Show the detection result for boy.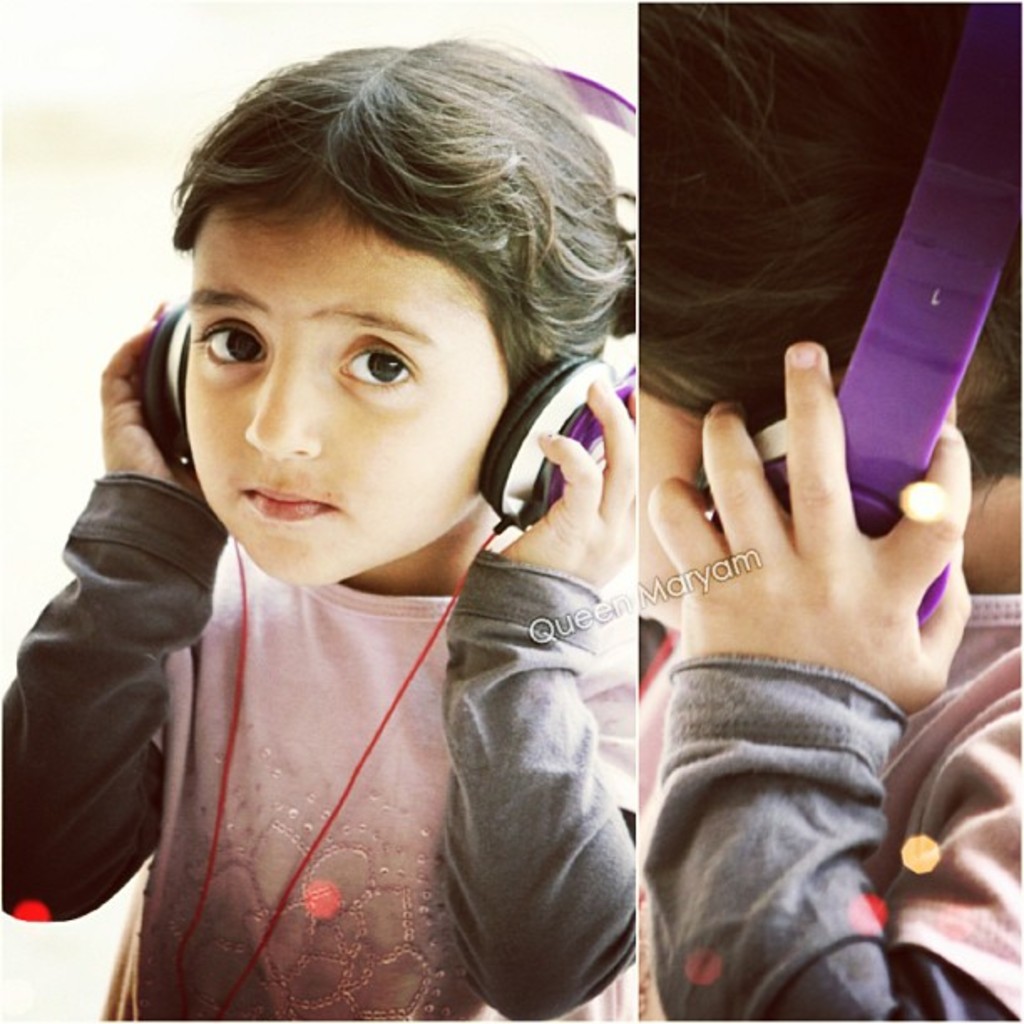
l=2, t=27, r=634, b=1022.
